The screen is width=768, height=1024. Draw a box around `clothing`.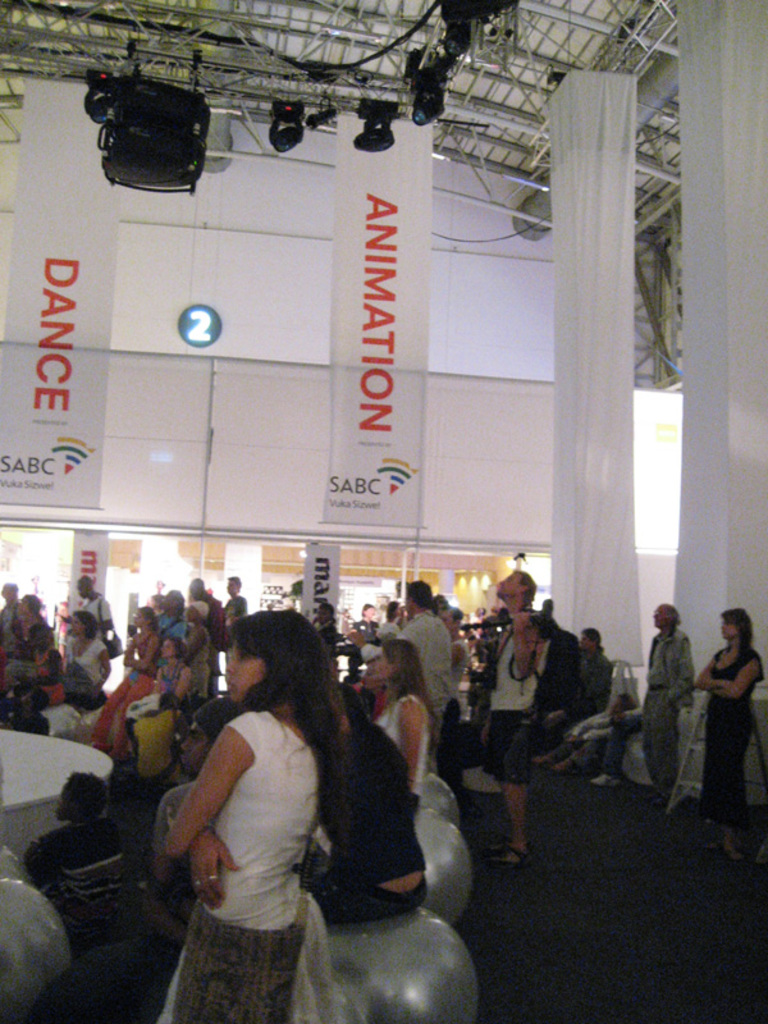
36,648,68,707.
